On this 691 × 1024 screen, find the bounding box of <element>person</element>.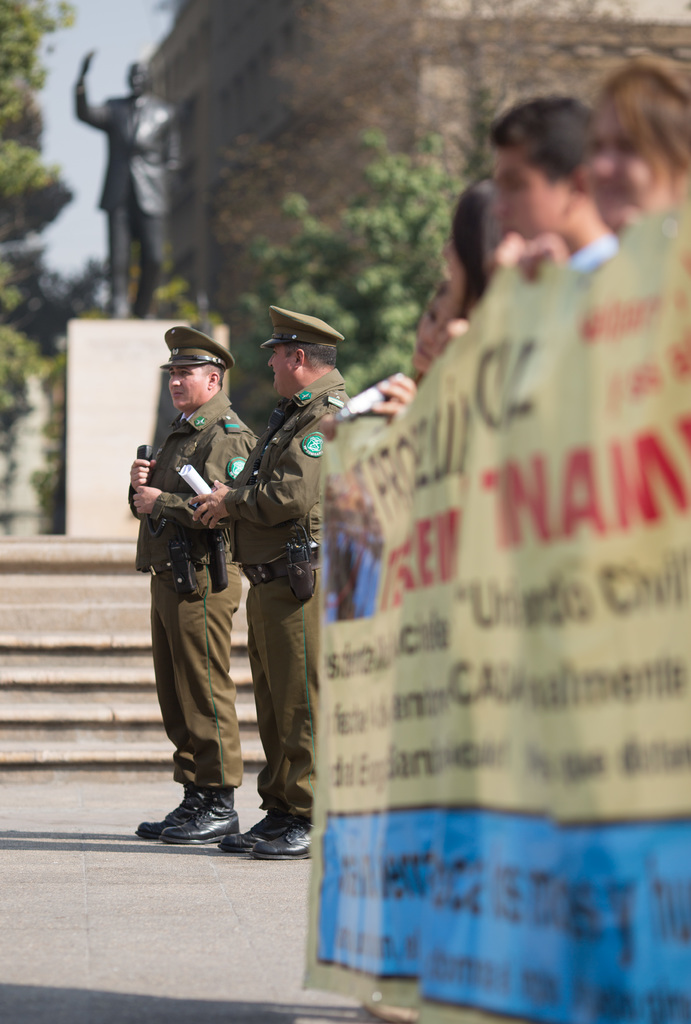
Bounding box: bbox=[397, 68, 690, 400].
